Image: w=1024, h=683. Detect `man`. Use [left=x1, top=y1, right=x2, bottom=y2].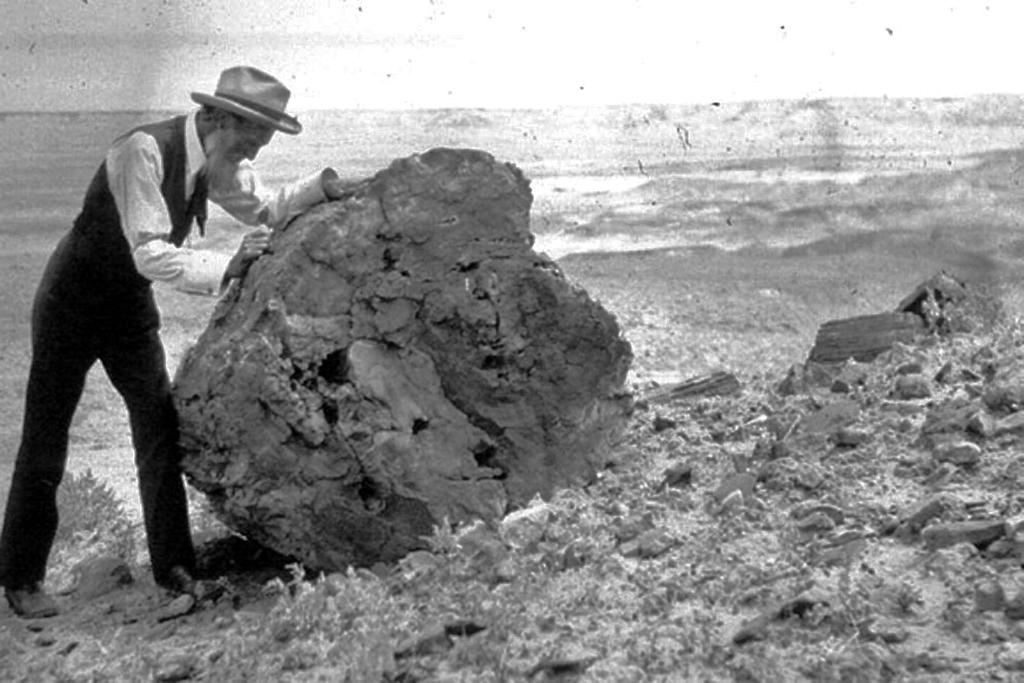
[left=21, top=87, right=282, bottom=598].
